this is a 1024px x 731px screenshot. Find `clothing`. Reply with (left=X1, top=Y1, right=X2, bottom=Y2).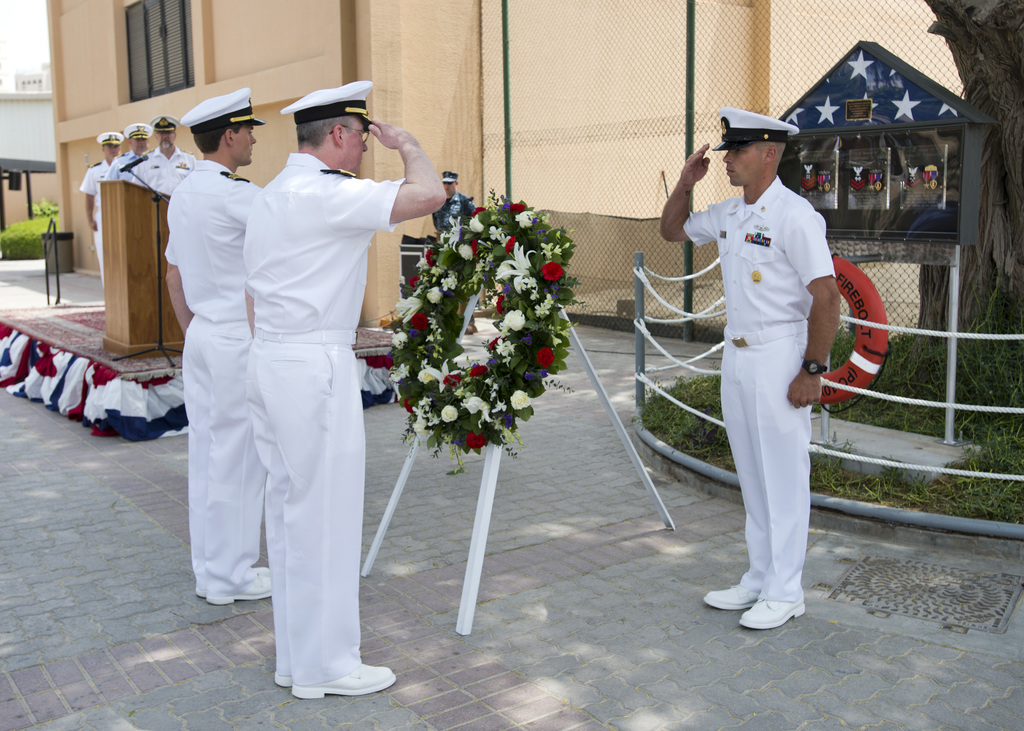
(left=135, top=145, right=196, bottom=193).
